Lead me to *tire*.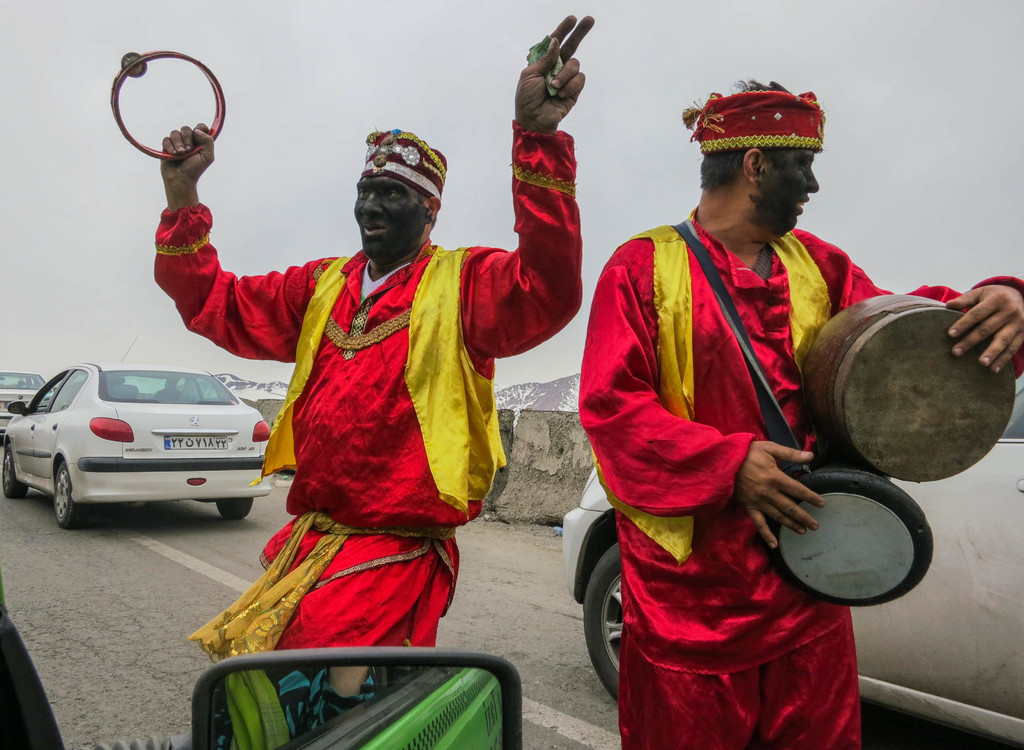
Lead to [218, 497, 255, 519].
